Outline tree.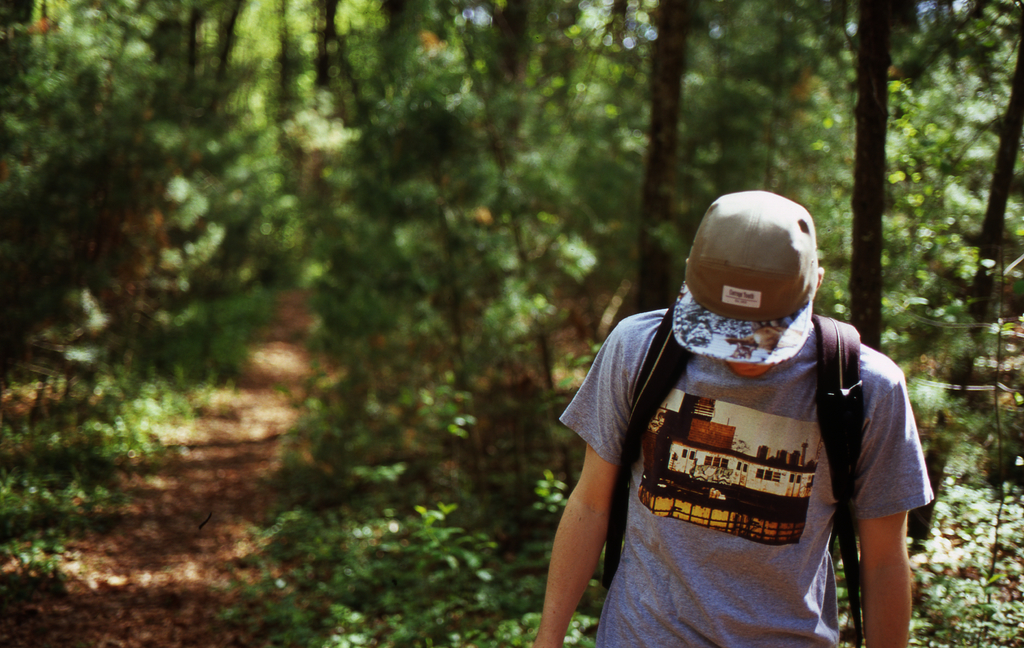
Outline: x1=0, y1=0, x2=271, y2=602.
